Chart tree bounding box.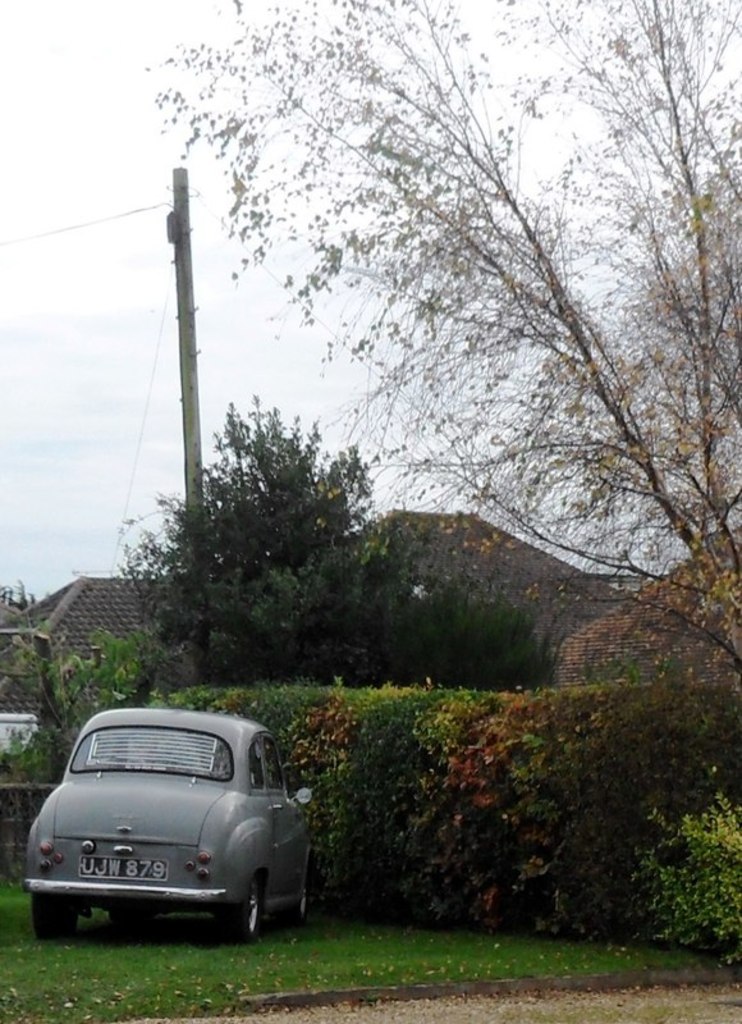
Charted: [130,0,741,673].
